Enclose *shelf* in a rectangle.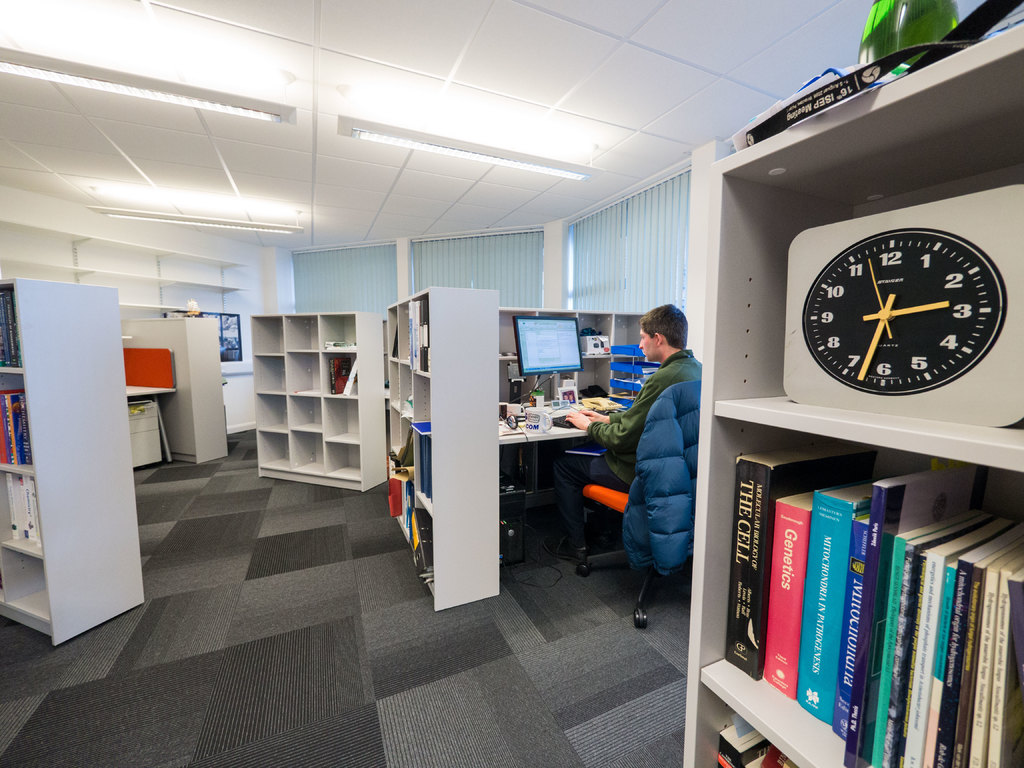
rect(387, 288, 504, 598).
